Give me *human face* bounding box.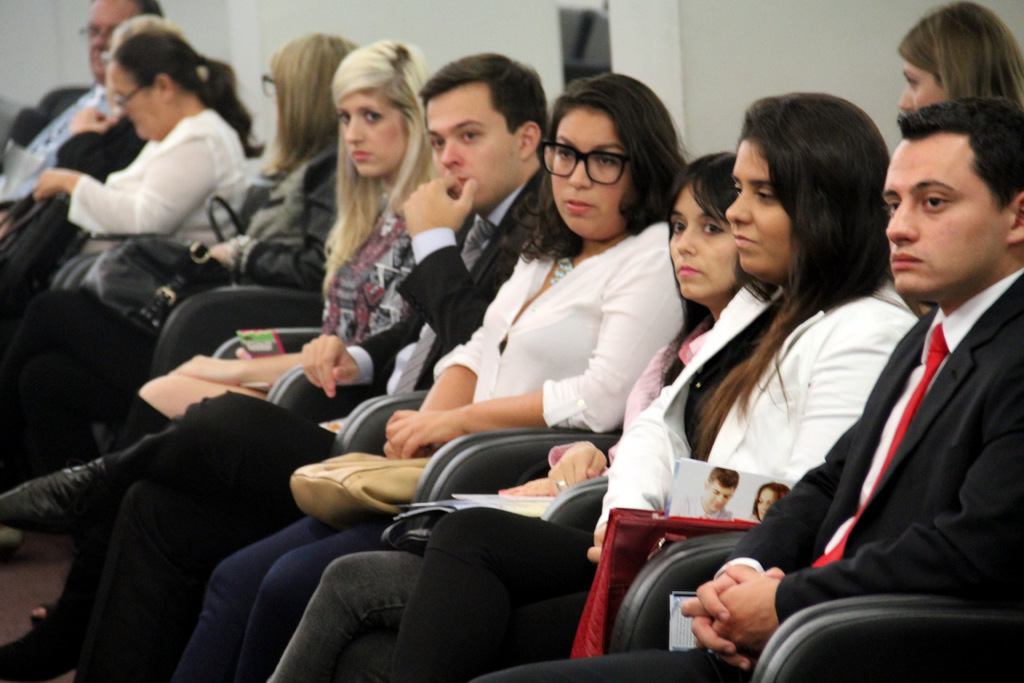
540/110/633/238.
